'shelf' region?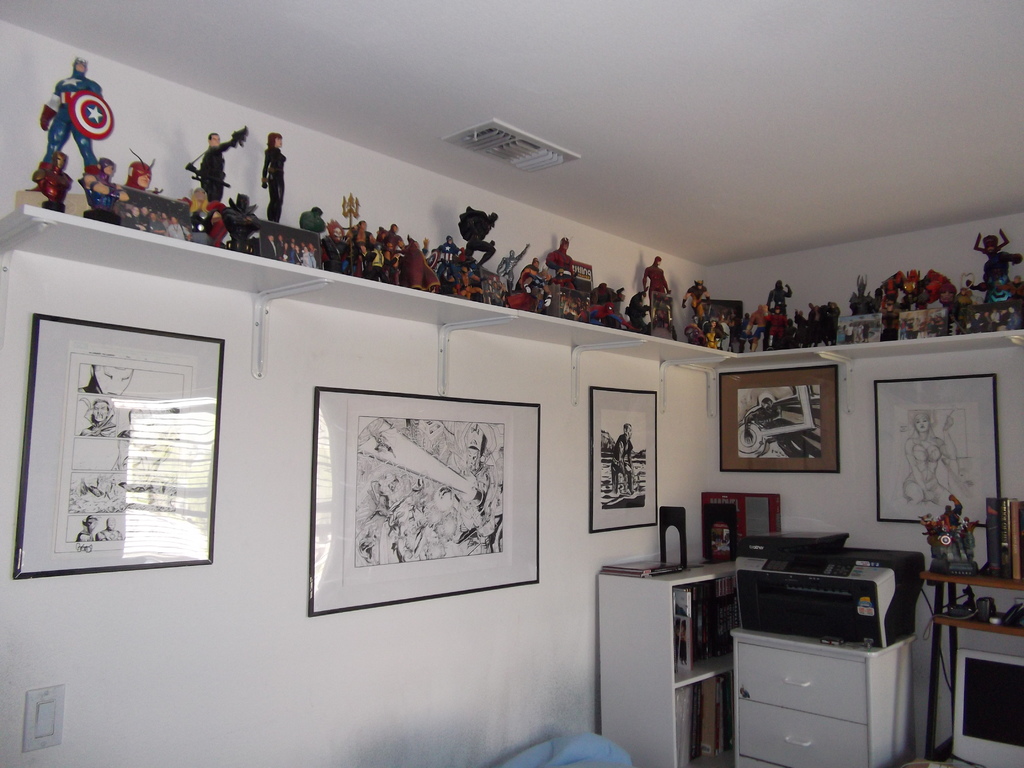
box=[671, 576, 749, 694]
